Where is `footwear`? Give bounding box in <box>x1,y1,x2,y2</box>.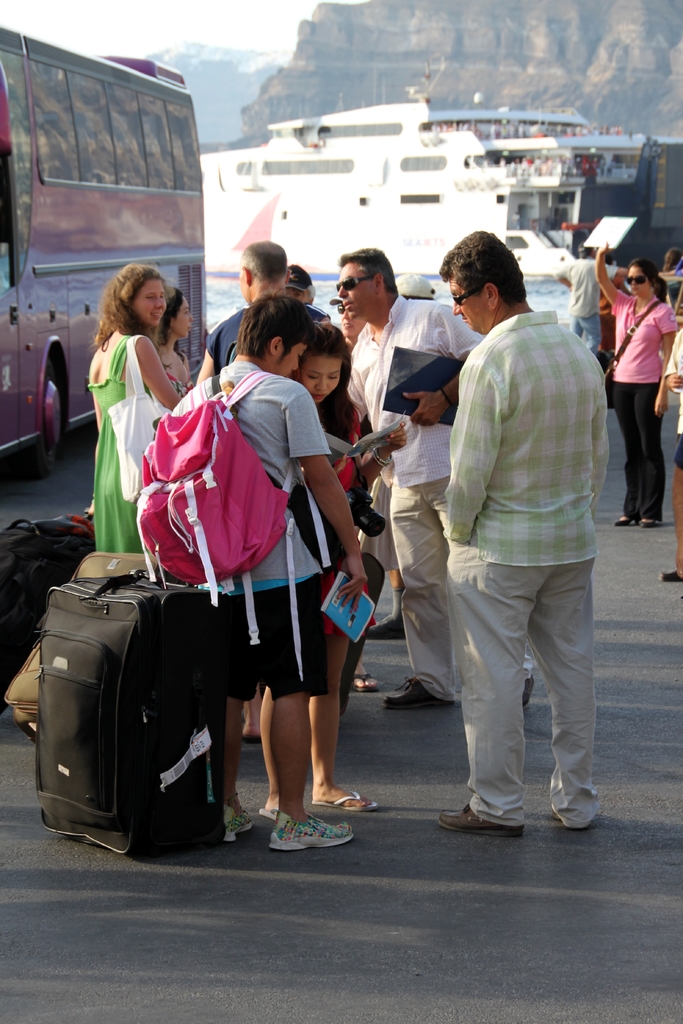
<box>547,809,561,822</box>.
